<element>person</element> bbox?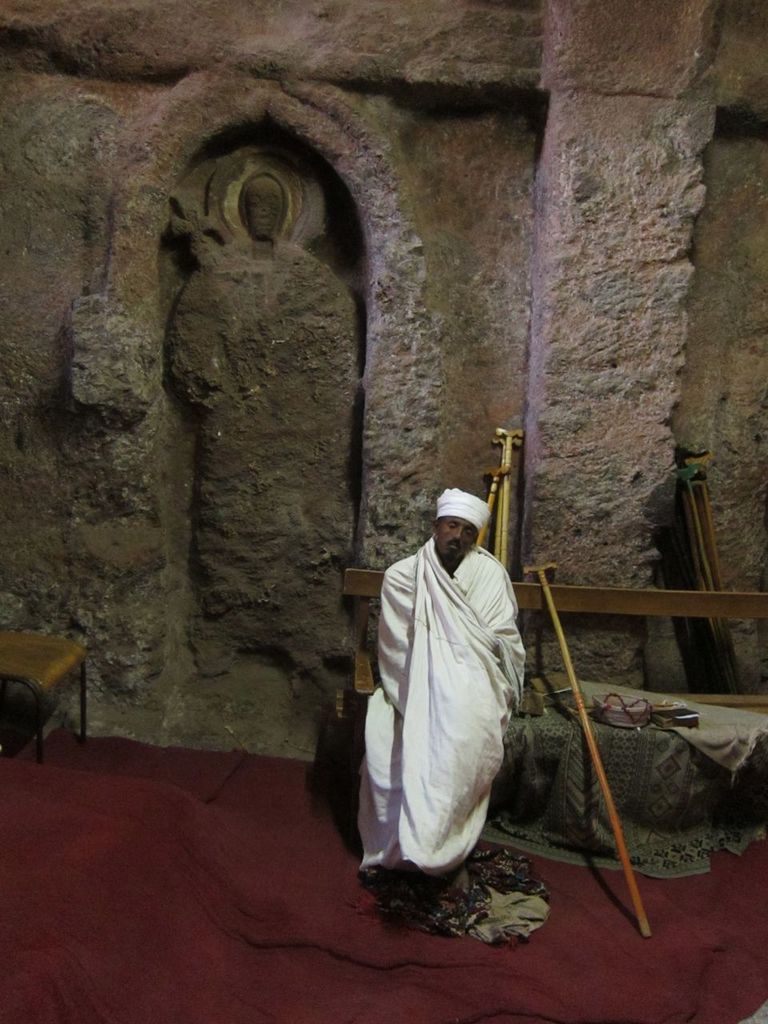
pyautogui.locateOnScreen(166, 176, 354, 662)
